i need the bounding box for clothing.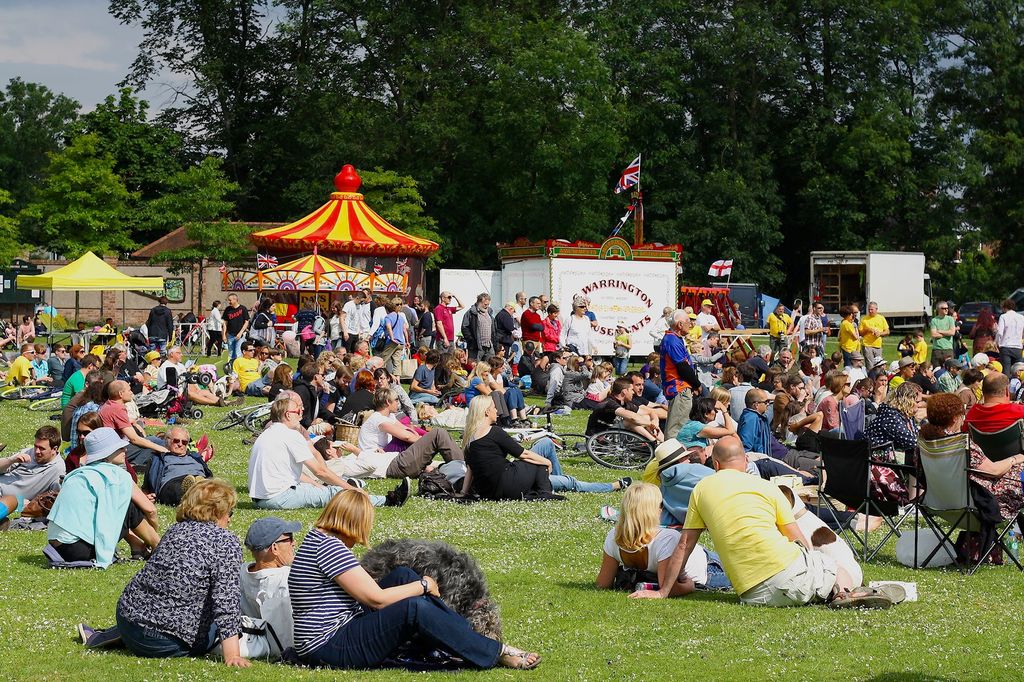
Here it is: (x1=494, y1=375, x2=520, y2=415).
